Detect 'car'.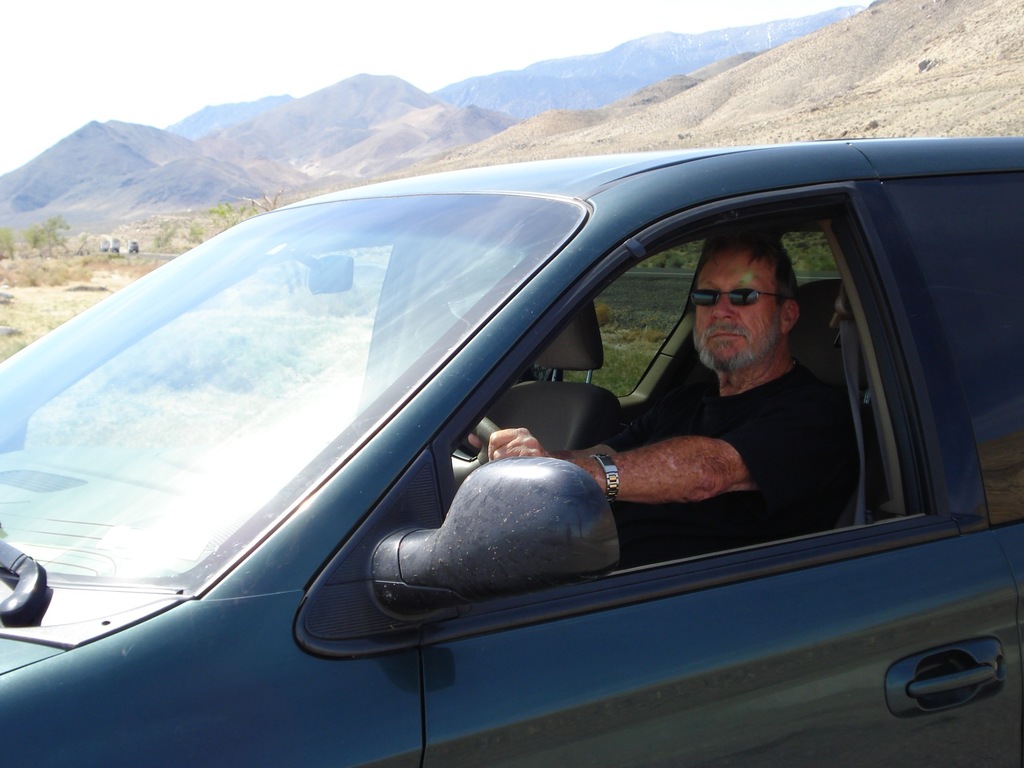
Detected at (left=0, top=135, right=1023, bottom=767).
